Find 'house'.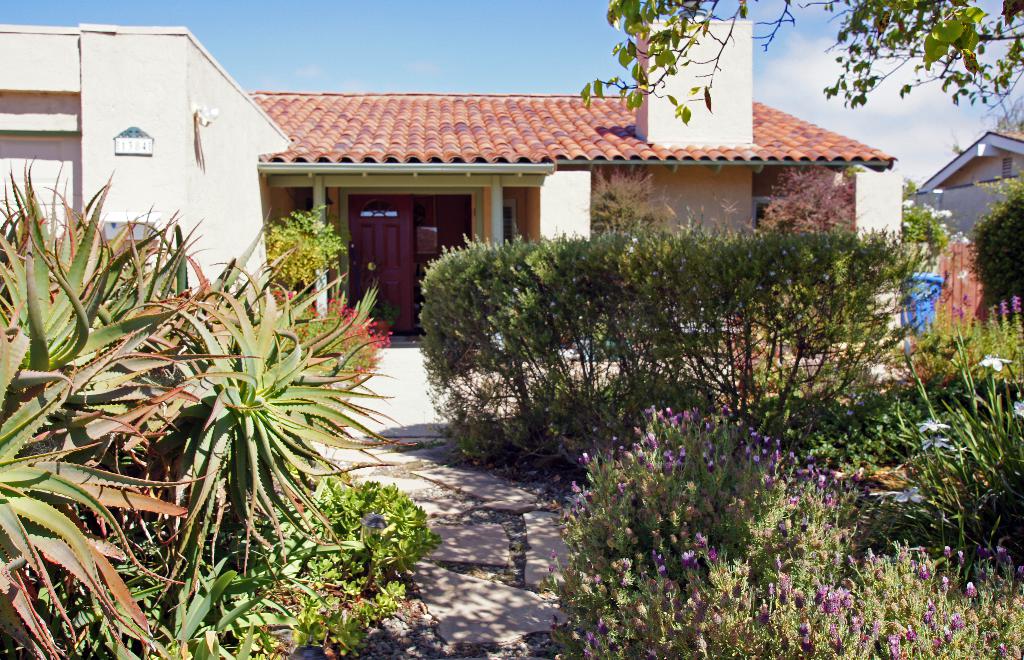
BBox(0, 17, 893, 354).
